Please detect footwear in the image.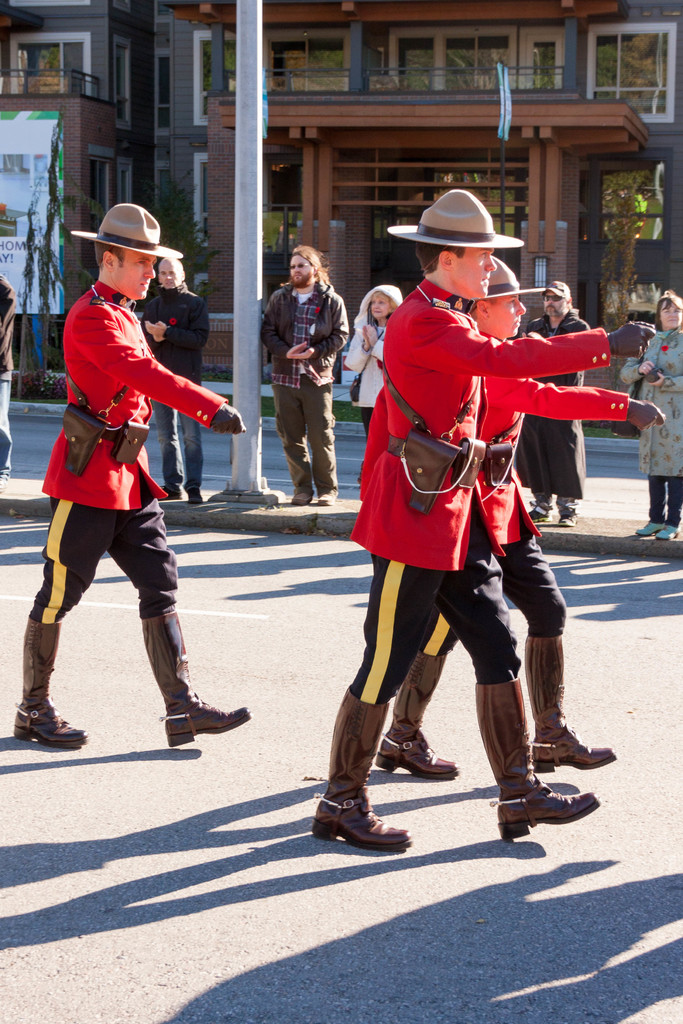
pyautogui.locateOnScreen(490, 681, 604, 842).
